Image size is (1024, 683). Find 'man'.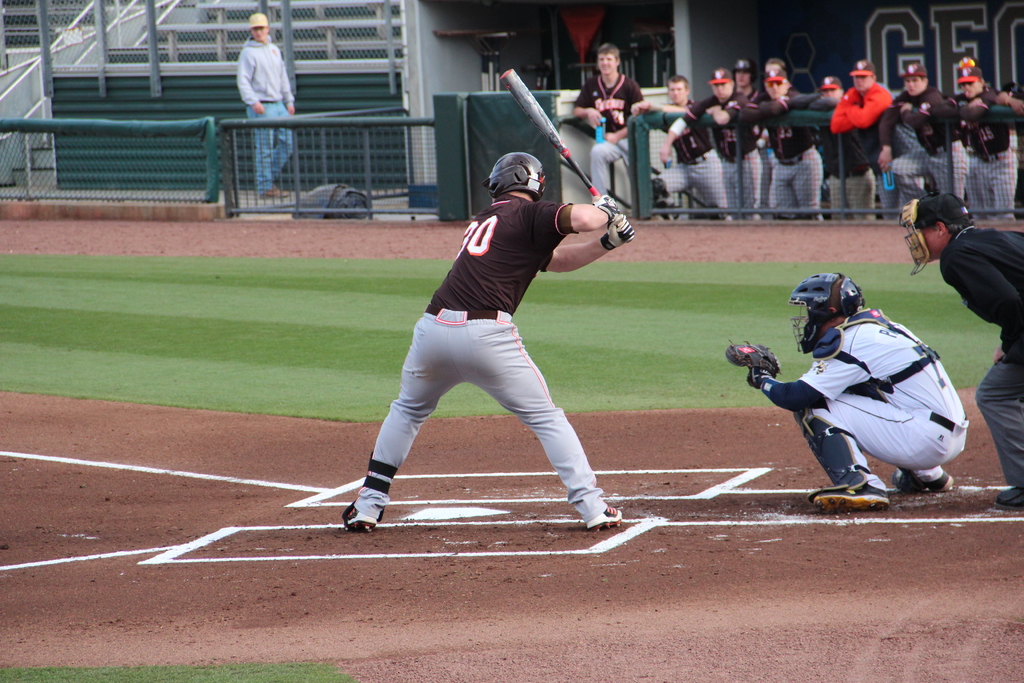
[877, 58, 973, 202].
